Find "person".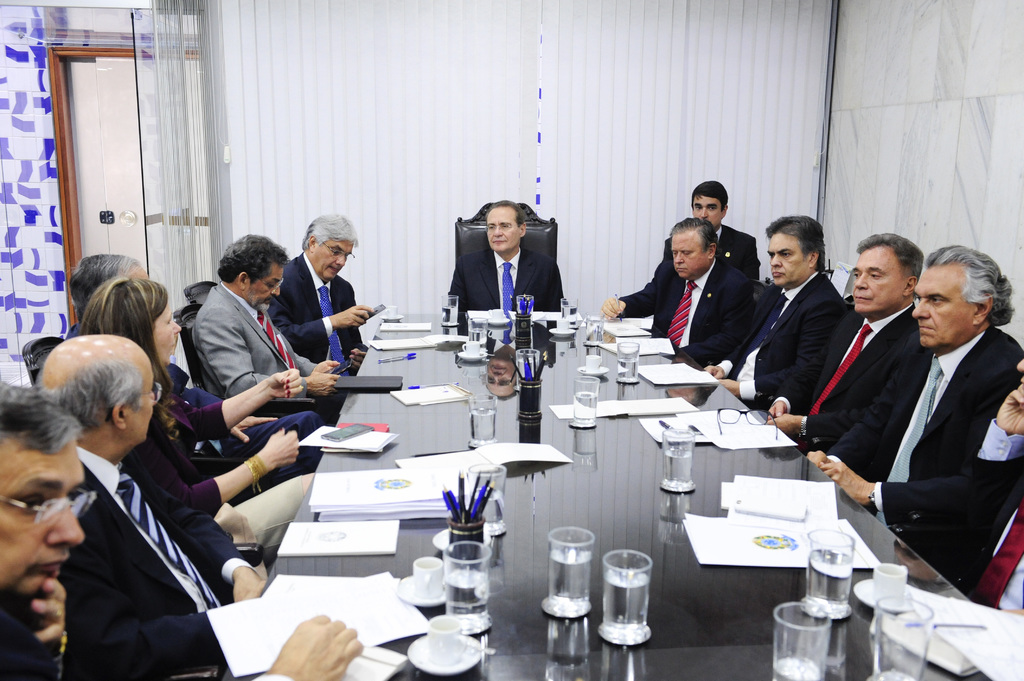
region(449, 200, 564, 316).
